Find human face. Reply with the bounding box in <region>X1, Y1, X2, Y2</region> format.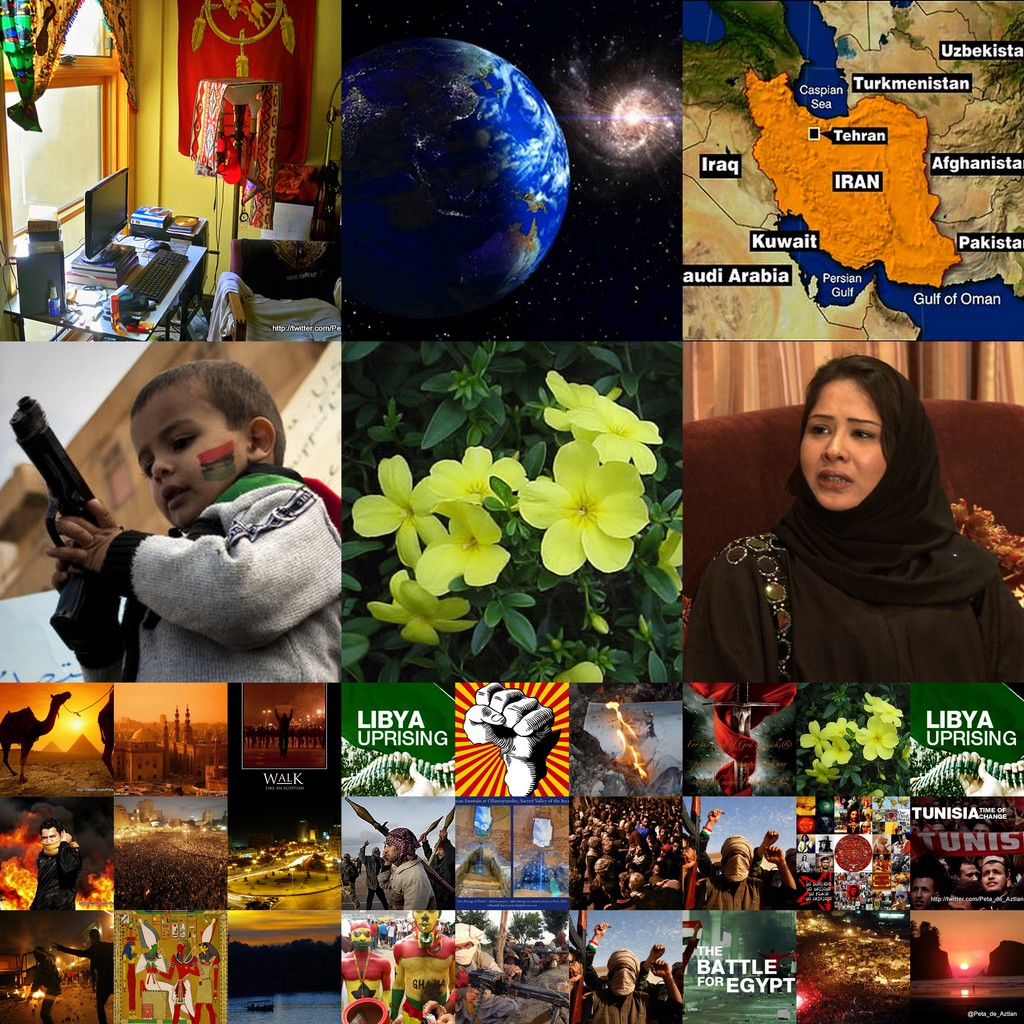
<region>436, 846, 447, 858</region>.
